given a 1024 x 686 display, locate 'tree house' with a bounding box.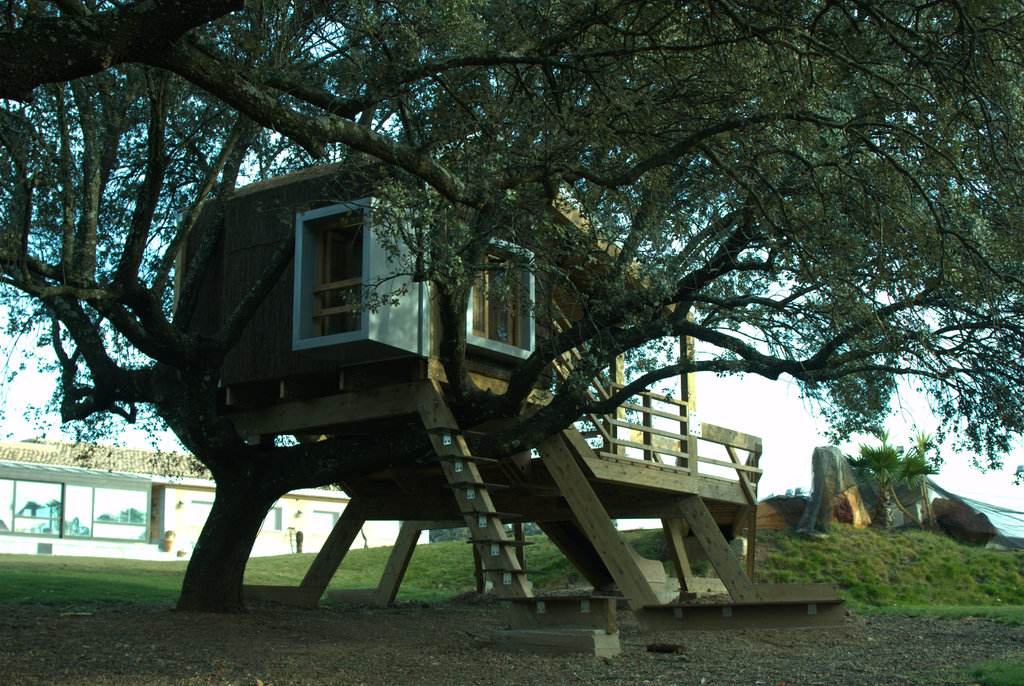
Located: {"left": 179, "top": 147, "right": 845, "bottom": 655}.
